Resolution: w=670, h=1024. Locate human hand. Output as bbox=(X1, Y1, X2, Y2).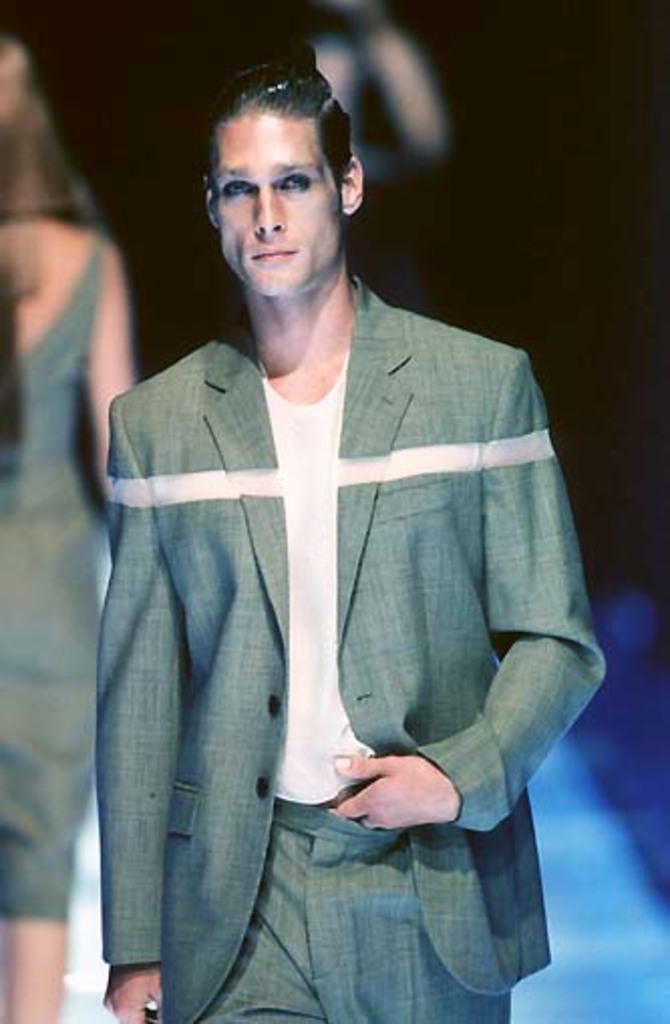
bbox=(338, 730, 471, 839).
